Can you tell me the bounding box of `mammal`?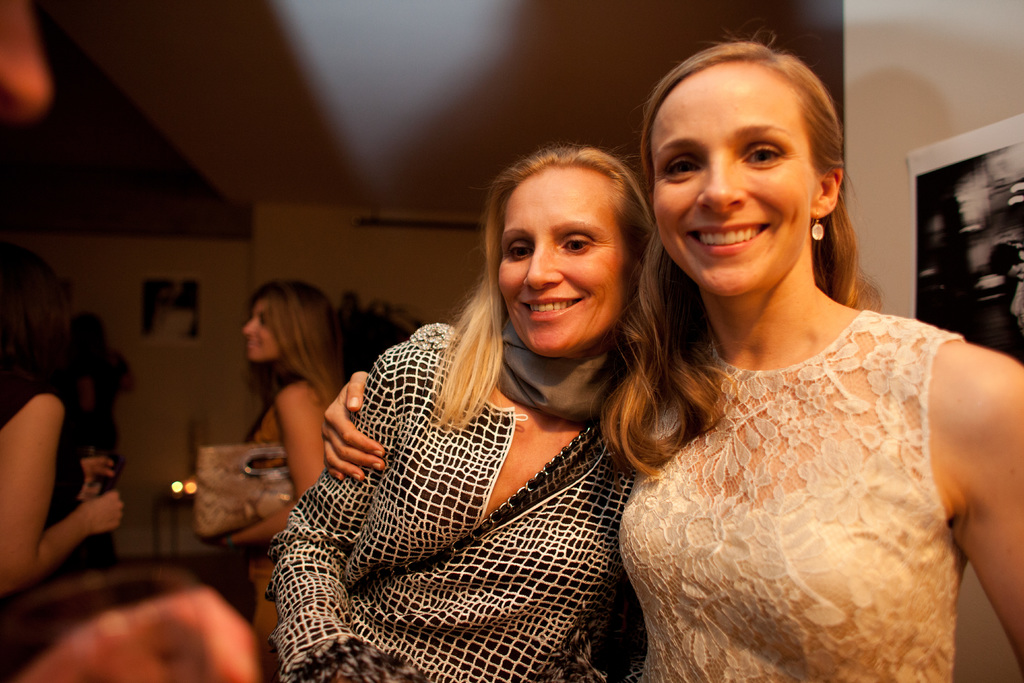
[0, 0, 51, 131].
